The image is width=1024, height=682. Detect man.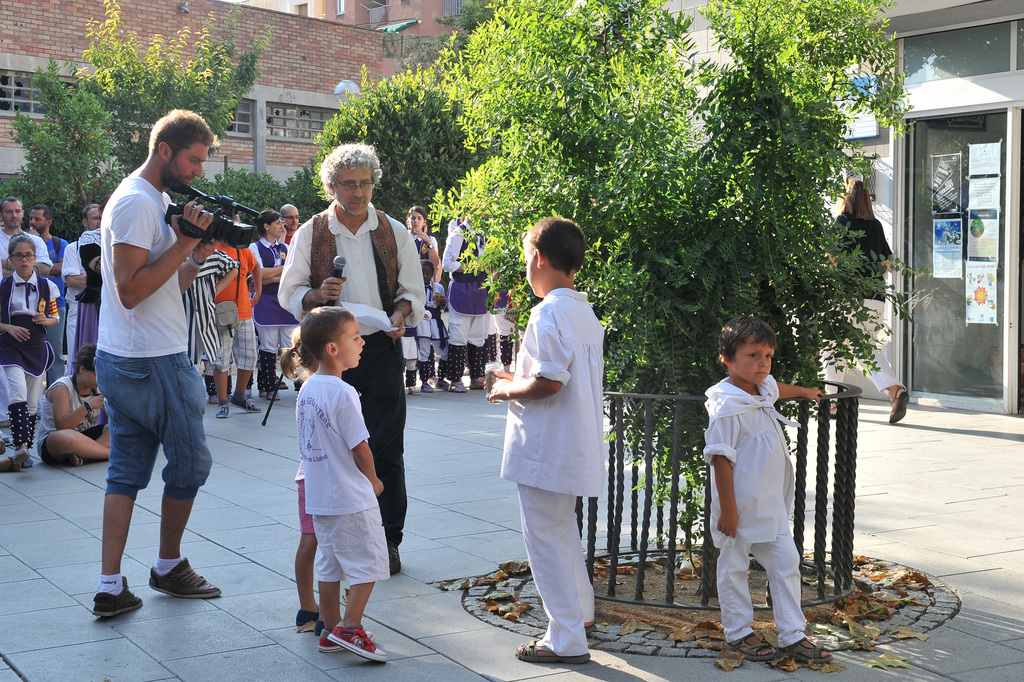
Detection: bbox=(22, 206, 70, 389).
